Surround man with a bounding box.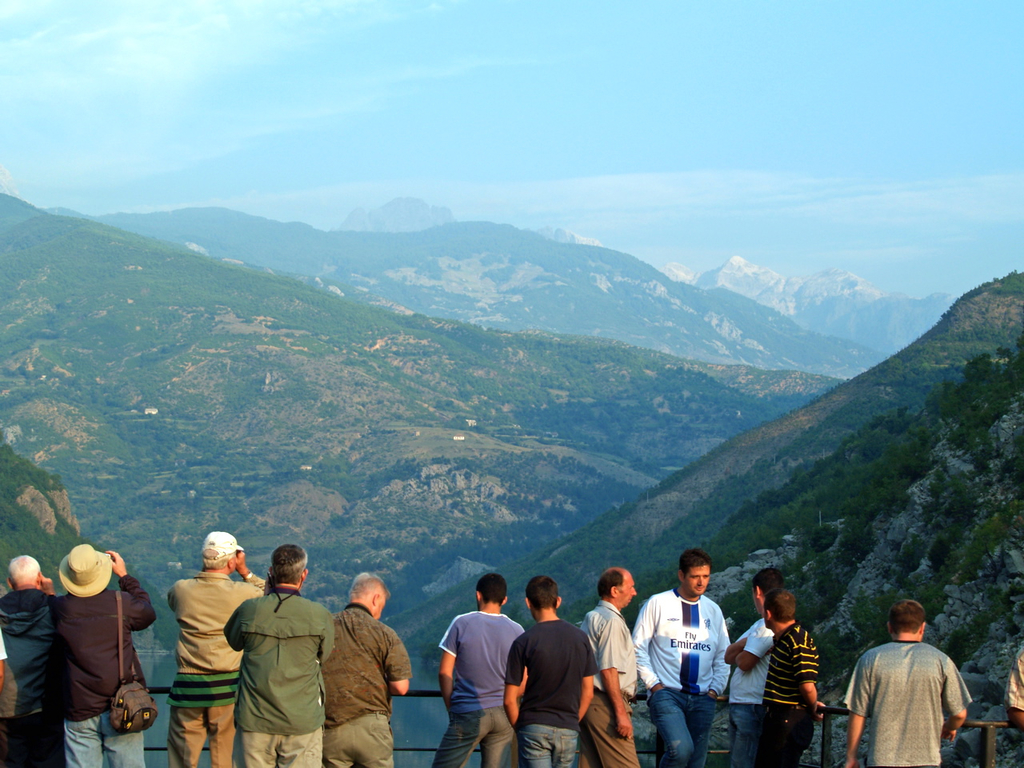
left=848, top=609, right=979, bottom=762.
